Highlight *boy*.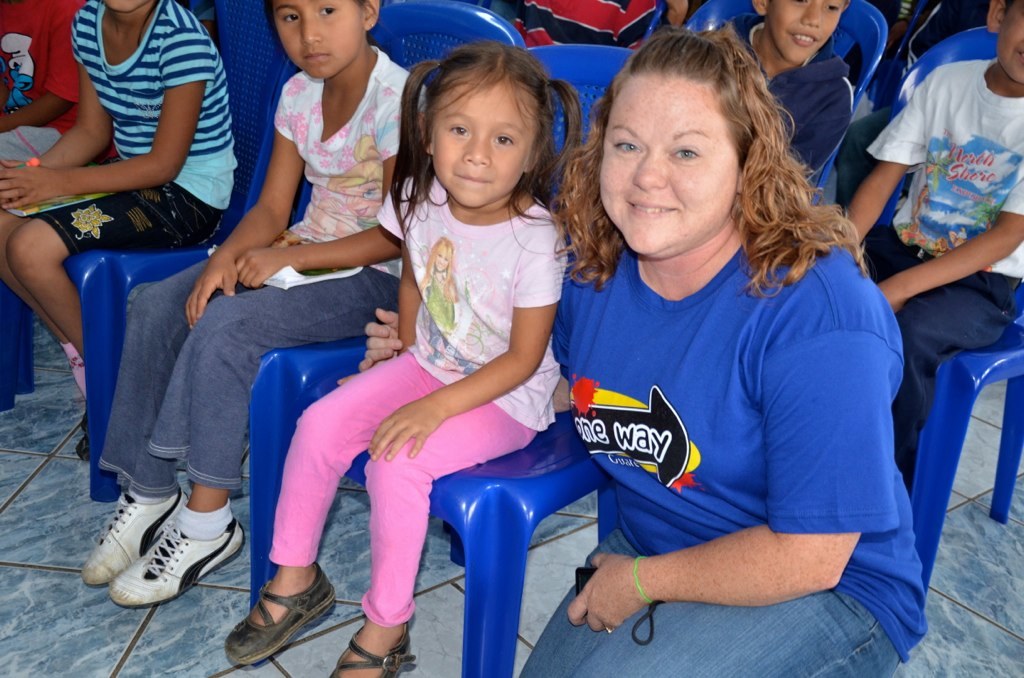
Highlighted region: [831,0,1023,500].
